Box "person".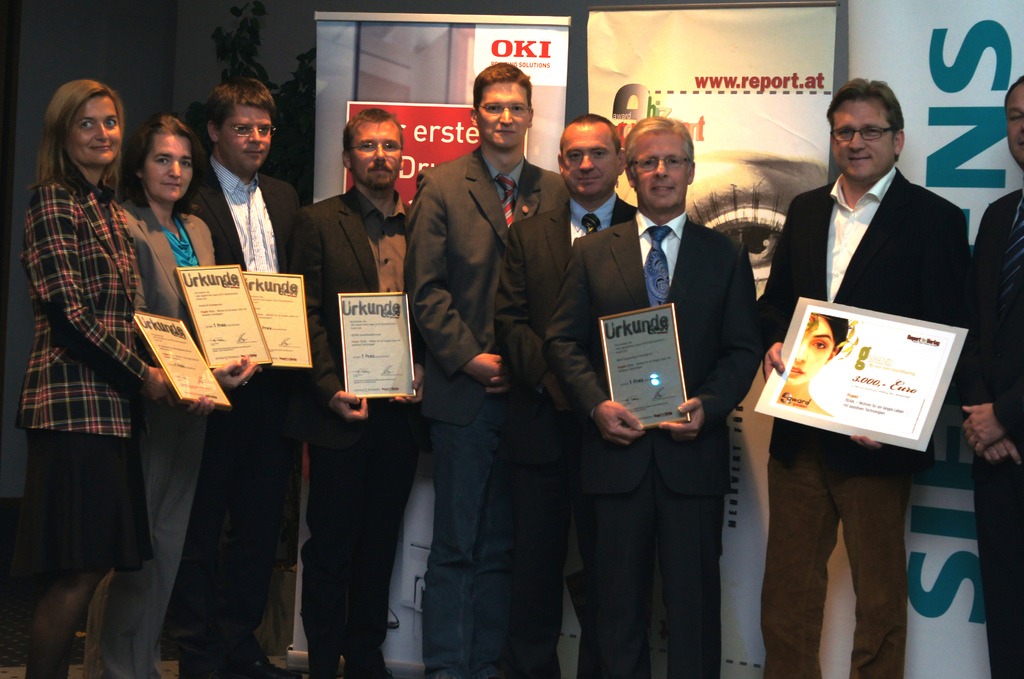
locate(404, 60, 572, 678).
